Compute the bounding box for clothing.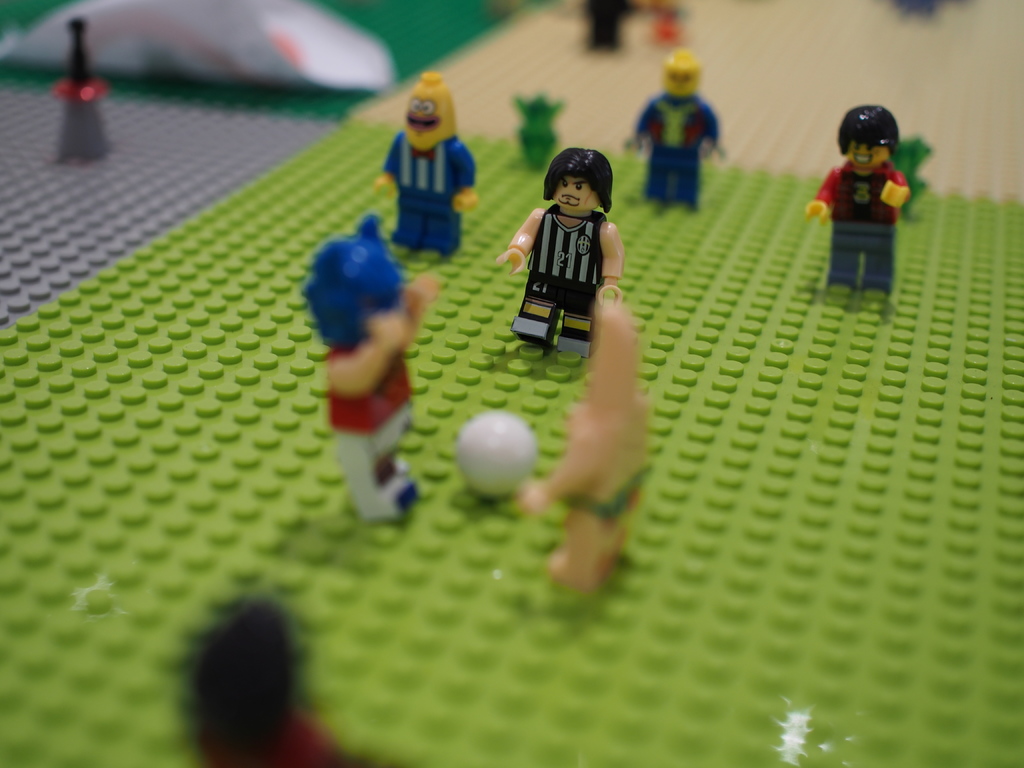
<box>322,346,406,514</box>.
